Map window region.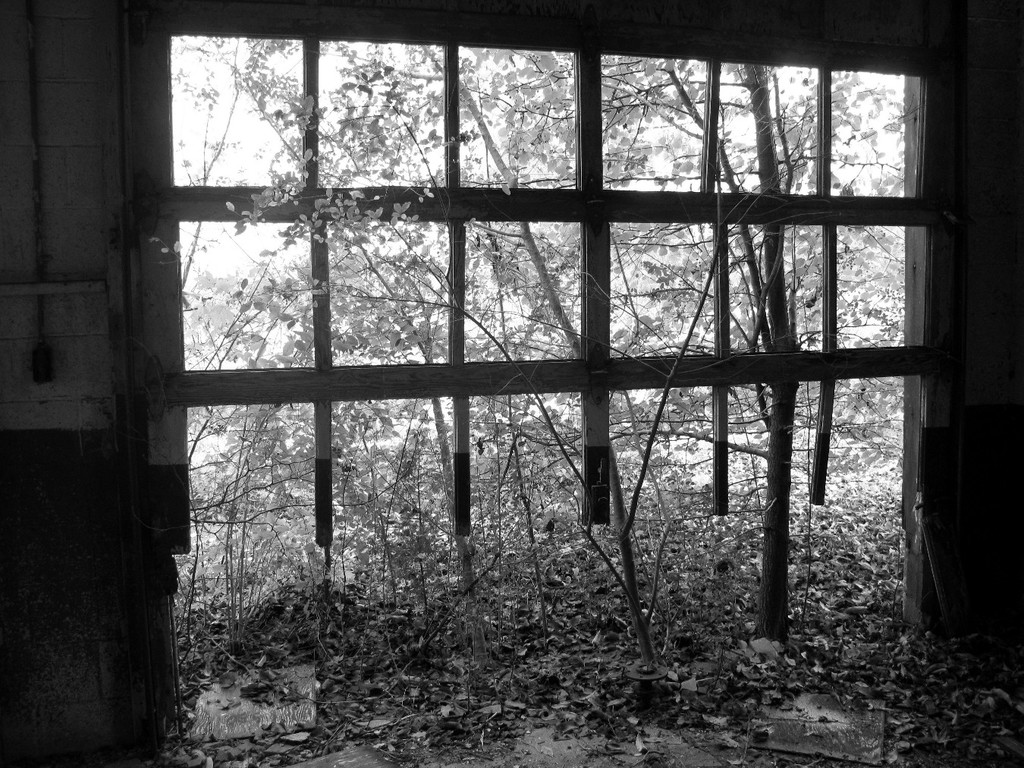
Mapped to box=[155, 17, 965, 757].
